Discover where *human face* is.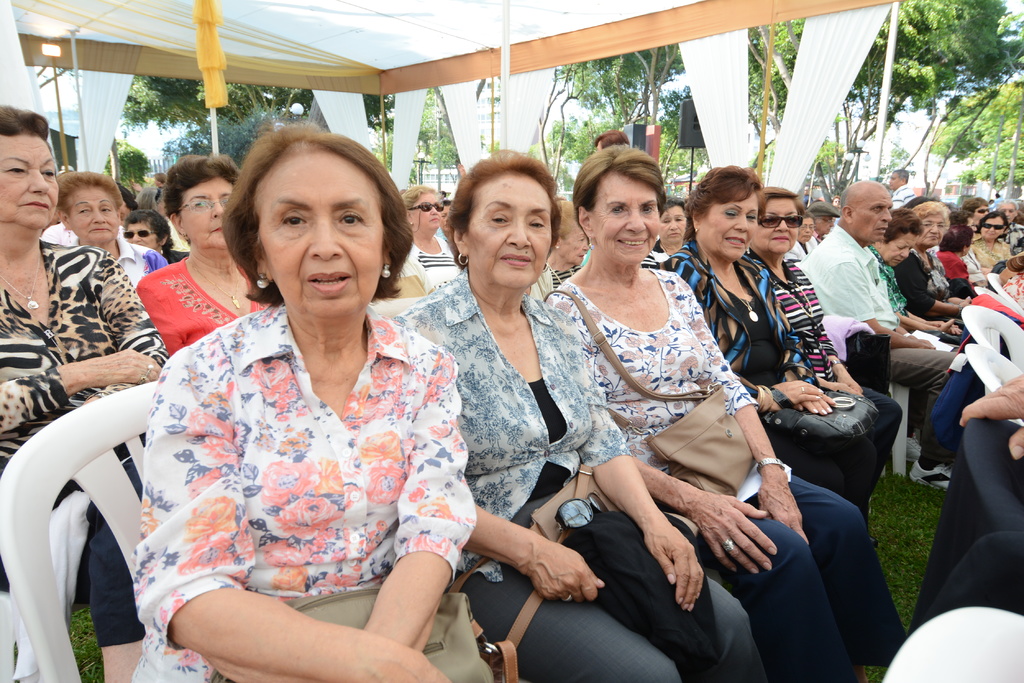
Discovered at {"x1": 411, "y1": 186, "x2": 440, "y2": 230}.
